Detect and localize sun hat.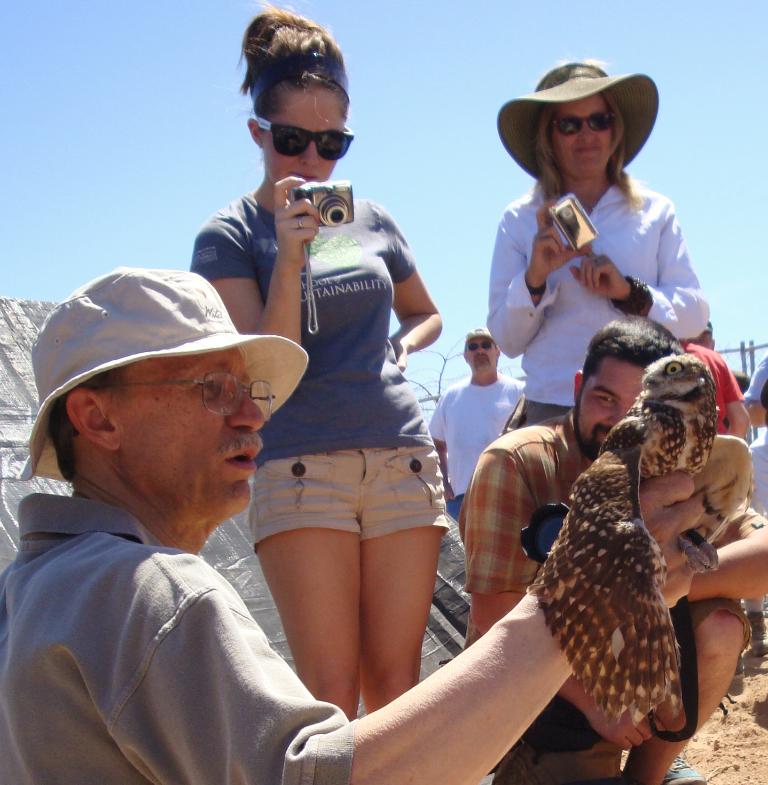
Localized at x1=492 y1=52 x2=660 y2=179.
